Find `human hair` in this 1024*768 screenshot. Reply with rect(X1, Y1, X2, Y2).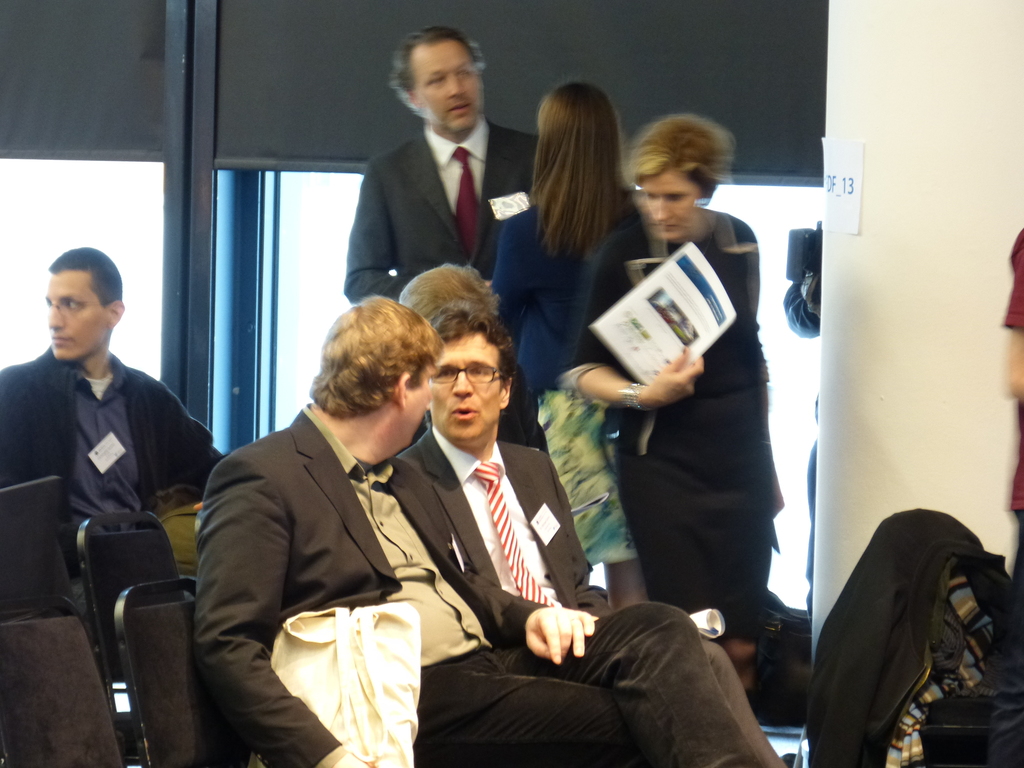
rect(531, 77, 629, 257).
